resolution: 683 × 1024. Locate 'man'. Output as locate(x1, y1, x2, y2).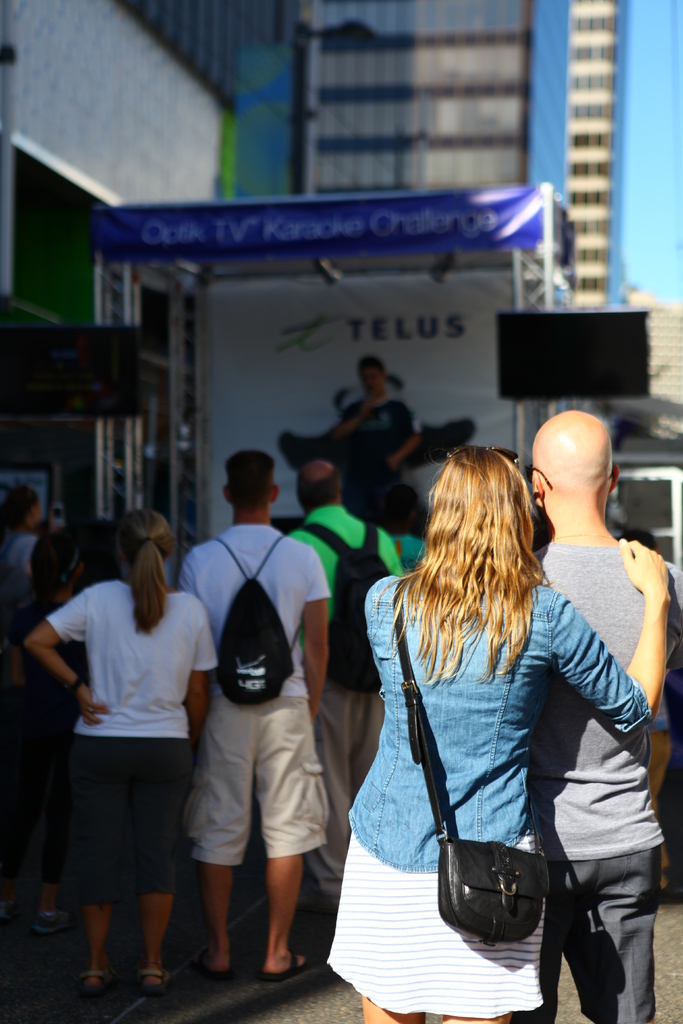
locate(302, 340, 421, 548).
